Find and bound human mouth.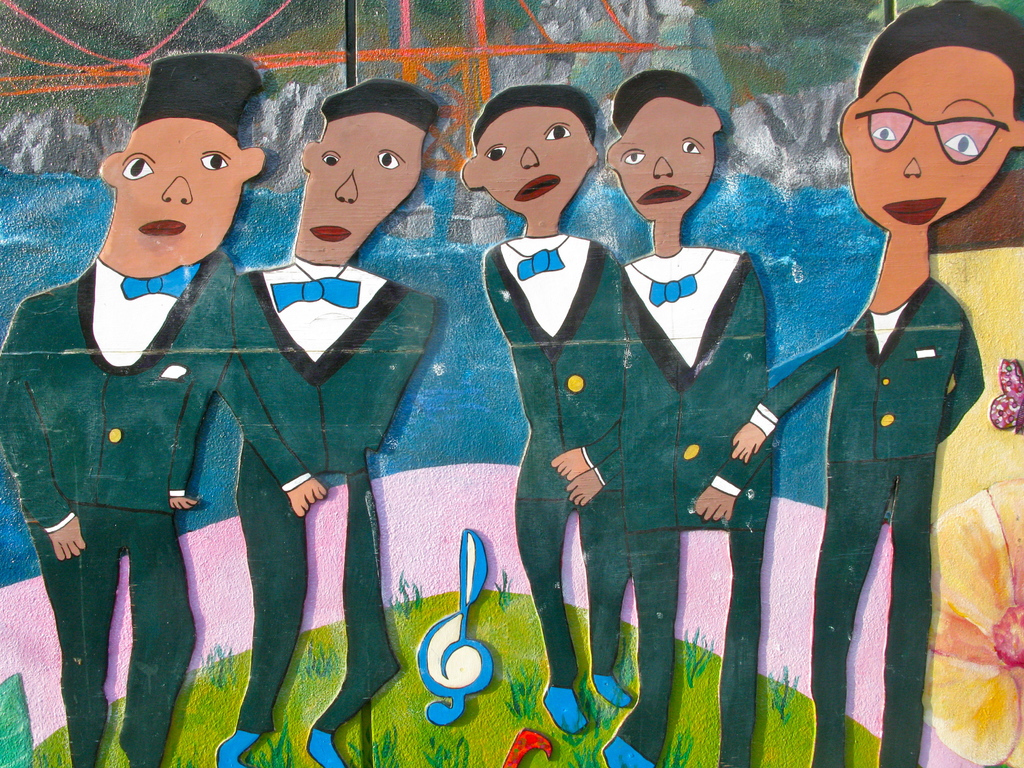
Bound: (left=883, top=196, right=944, bottom=225).
